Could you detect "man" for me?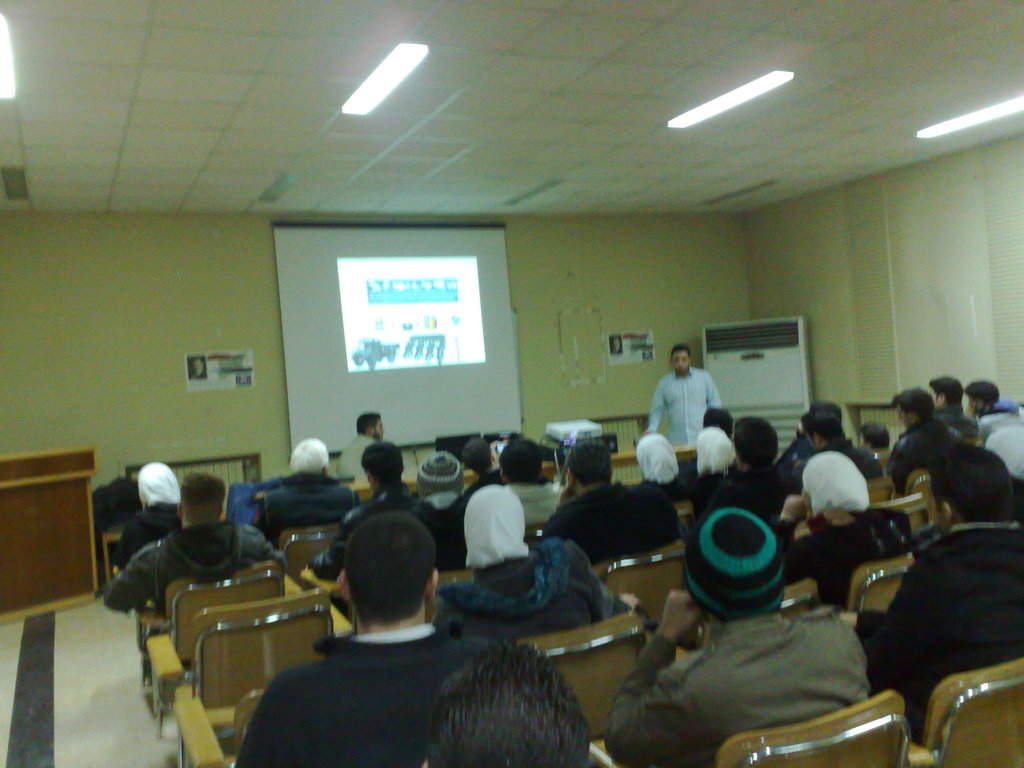
Detection result: box(600, 505, 870, 764).
